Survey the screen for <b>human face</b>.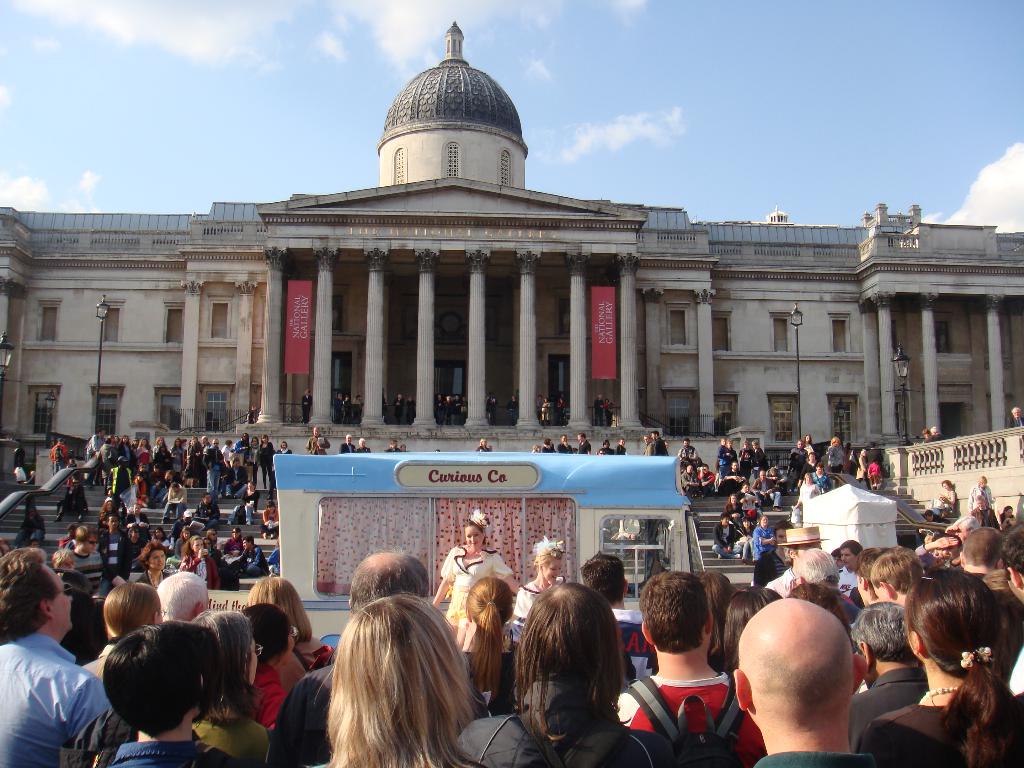
Survey found: 157 602 164 623.
